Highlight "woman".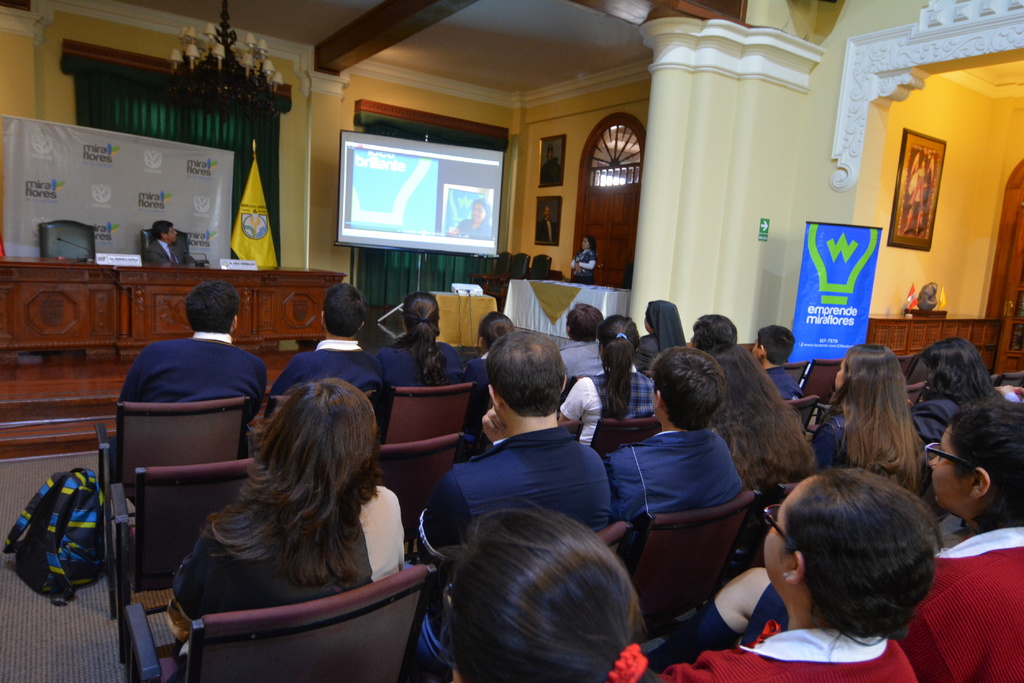
Highlighted region: [x1=635, y1=301, x2=689, y2=371].
